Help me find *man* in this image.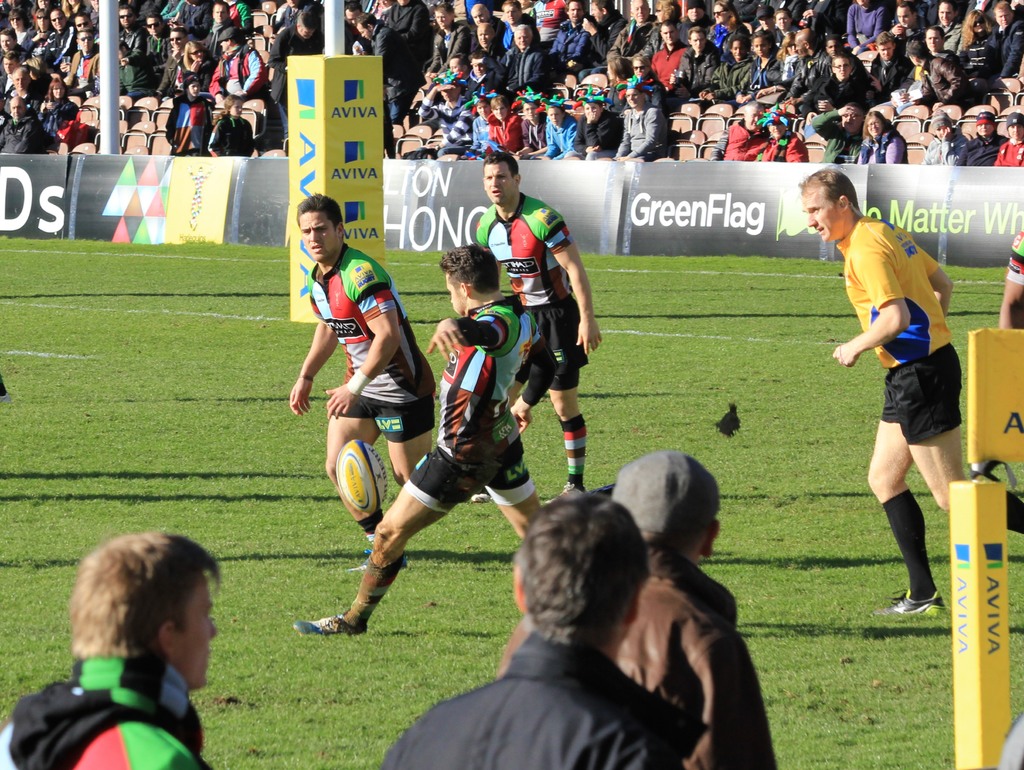
Found it: region(493, 0, 541, 50).
